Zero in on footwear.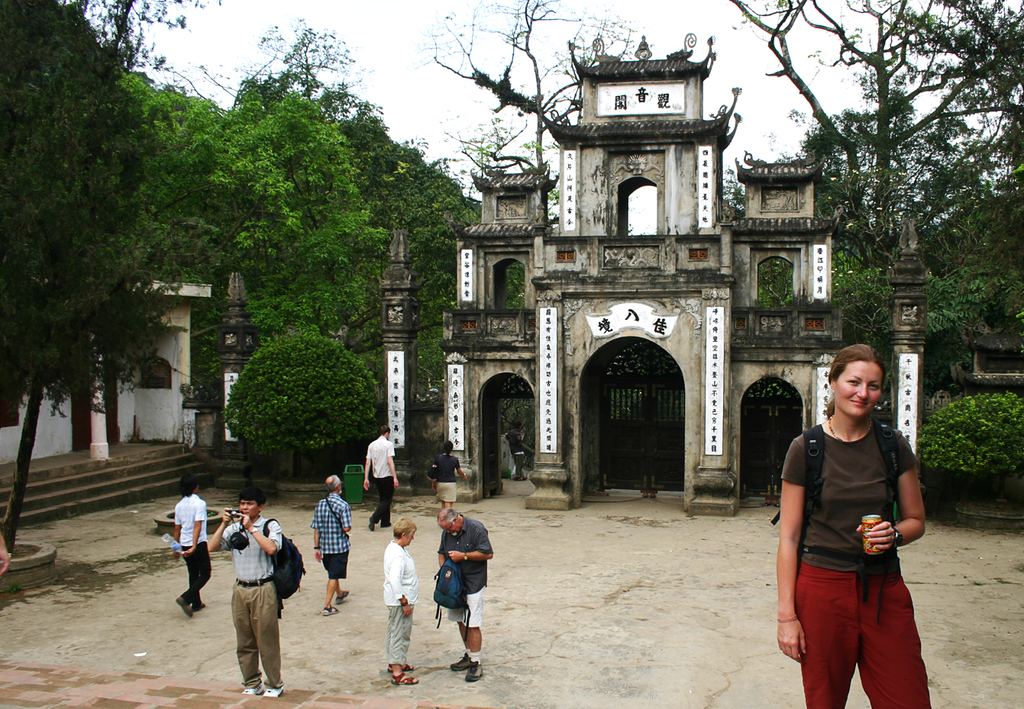
Zeroed in: detection(263, 688, 284, 698).
